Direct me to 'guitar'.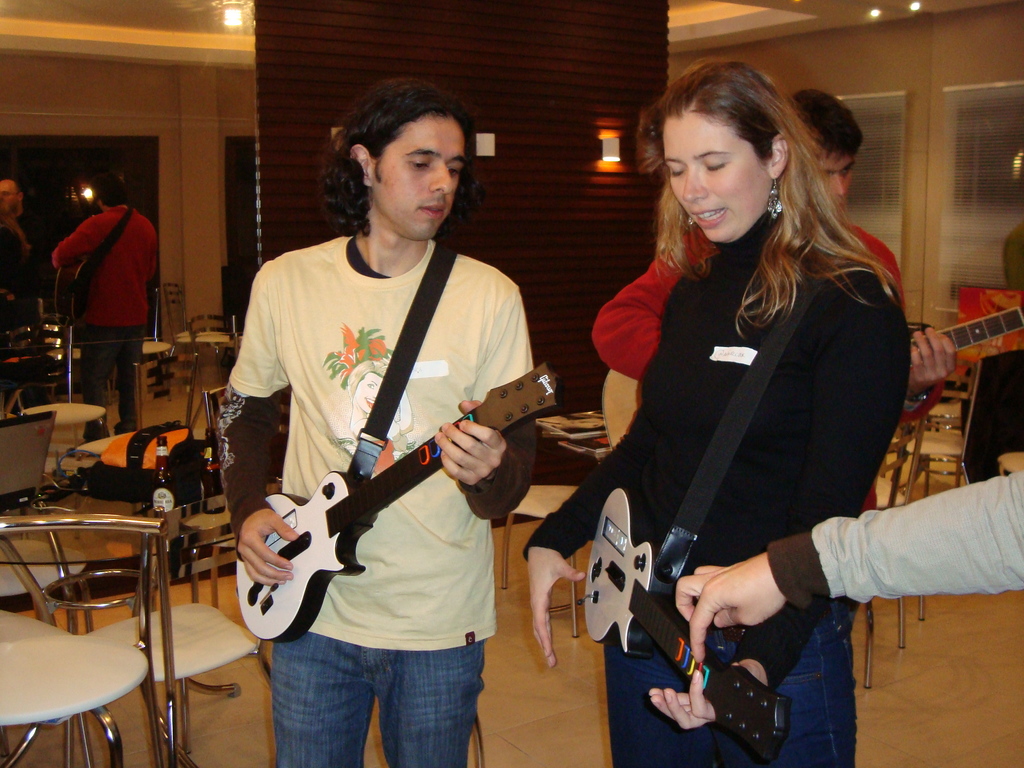
Direction: x1=582 y1=487 x2=790 y2=767.
